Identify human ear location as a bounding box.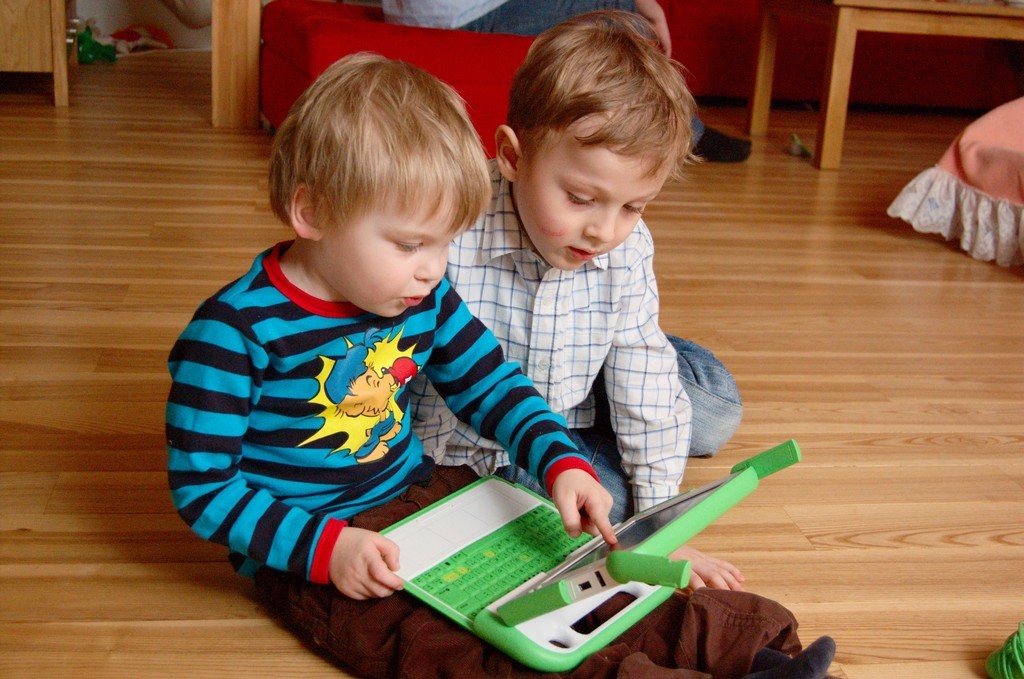
pyautogui.locateOnScreen(494, 123, 522, 180).
